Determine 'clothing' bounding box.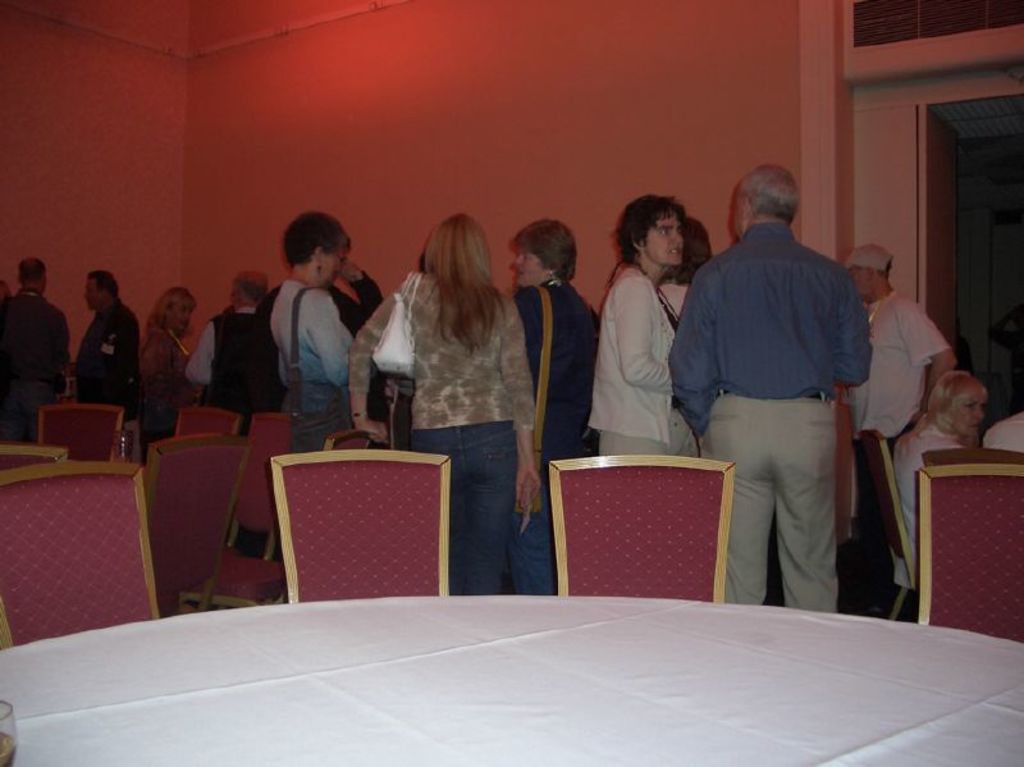
Determined: <region>332, 261, 384, 451</region>.
